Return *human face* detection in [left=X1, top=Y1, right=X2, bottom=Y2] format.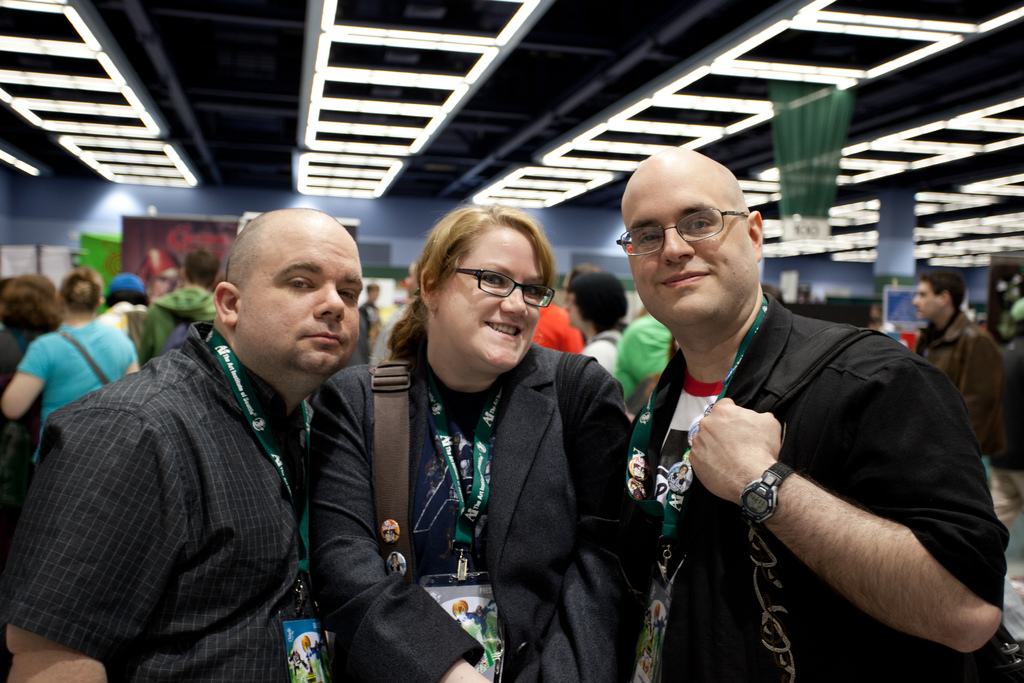
[left=915, top=282, right=943, bottom=324].
